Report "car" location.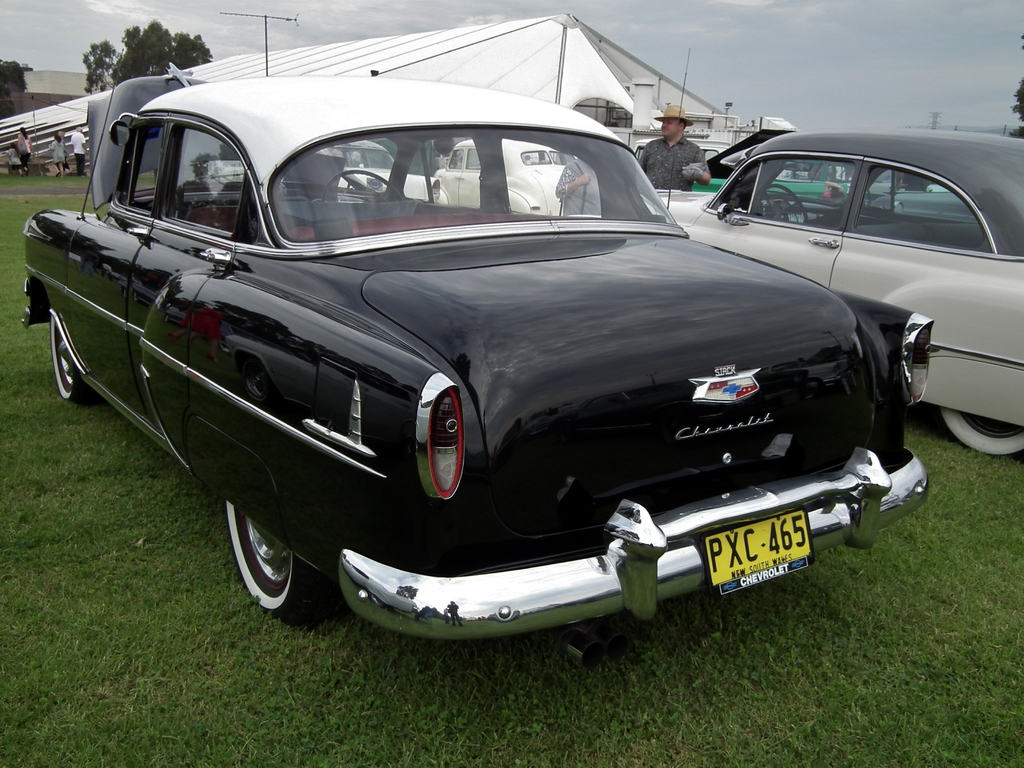
Report: x1=19 y1=60 x2=931 y2=622.
